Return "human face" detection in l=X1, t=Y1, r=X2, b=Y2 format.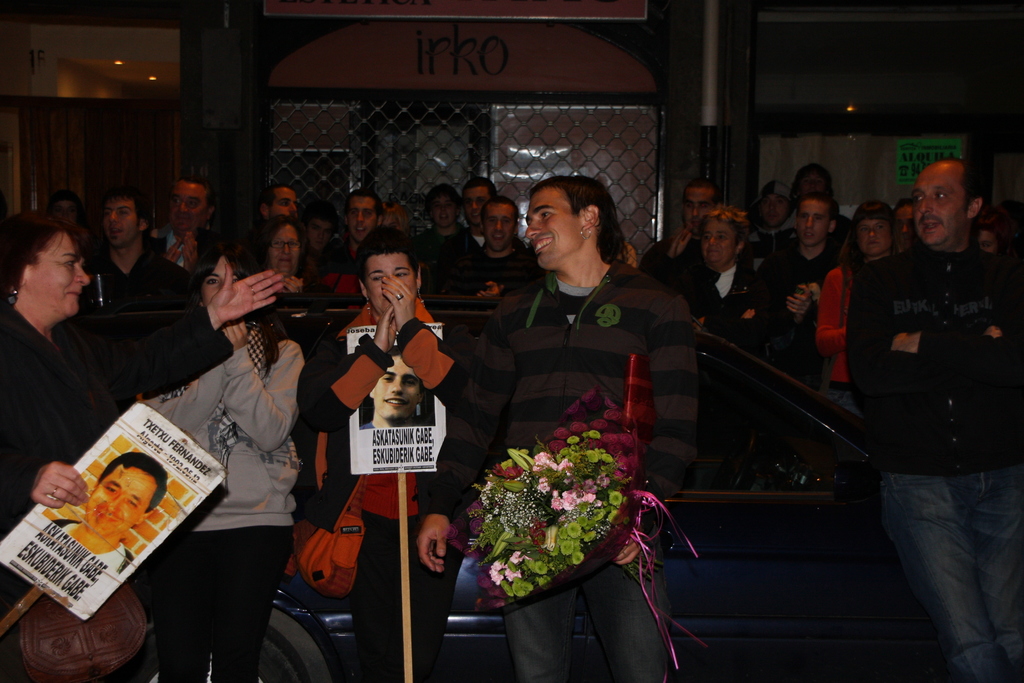
l=163, t=179, r=211, b=231.
